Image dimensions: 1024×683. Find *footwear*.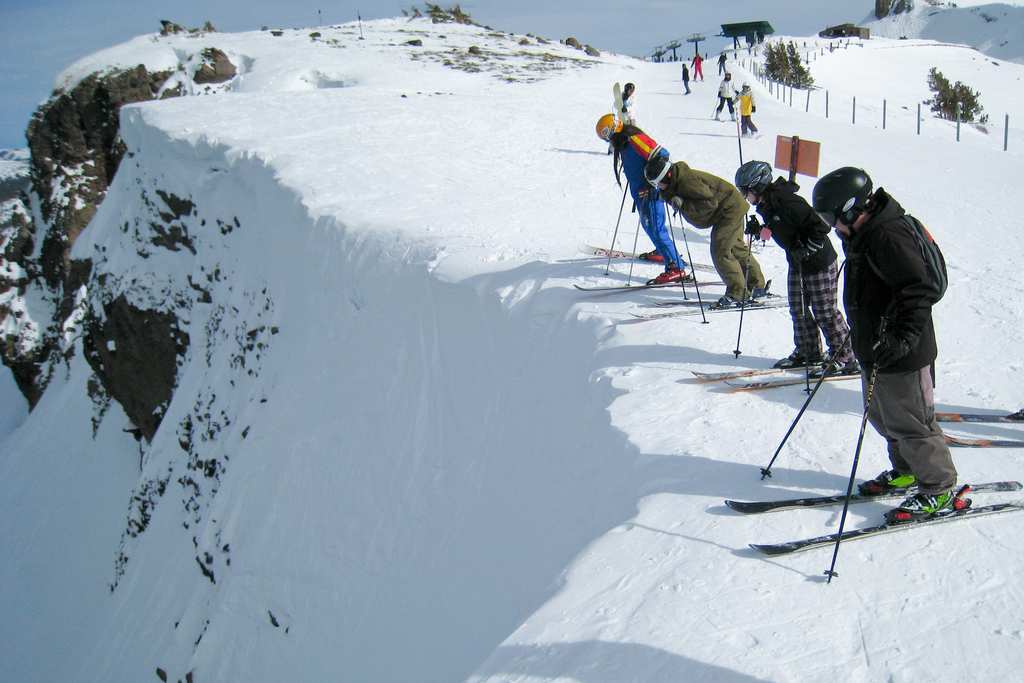
[752,288,767,299].
